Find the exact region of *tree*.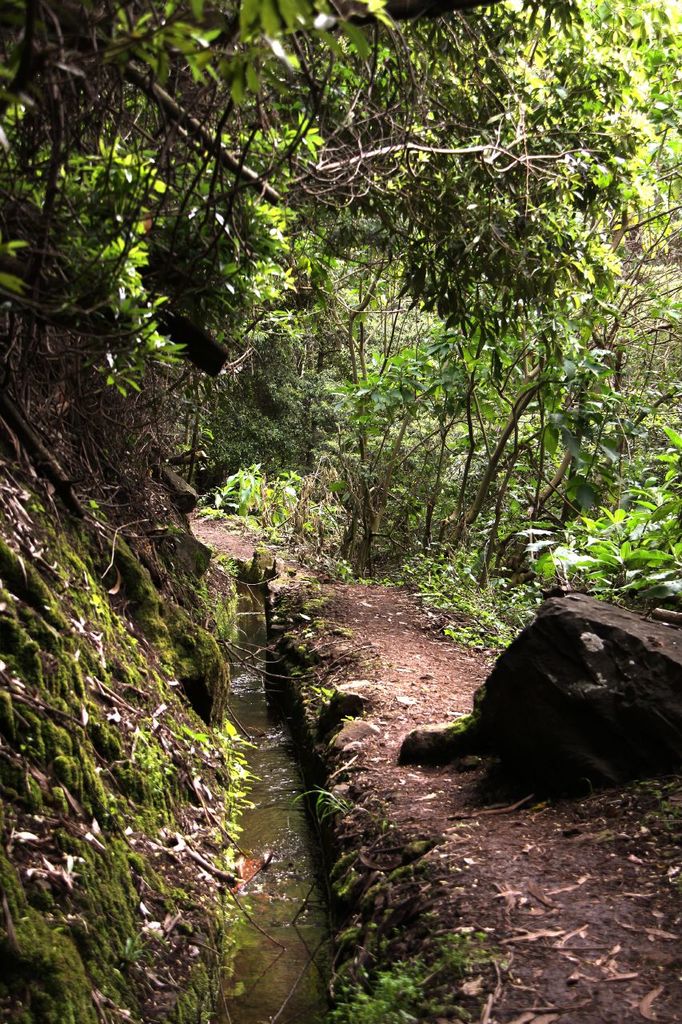
Exact region: (left=18, top=2, right=648, bottom=787).
